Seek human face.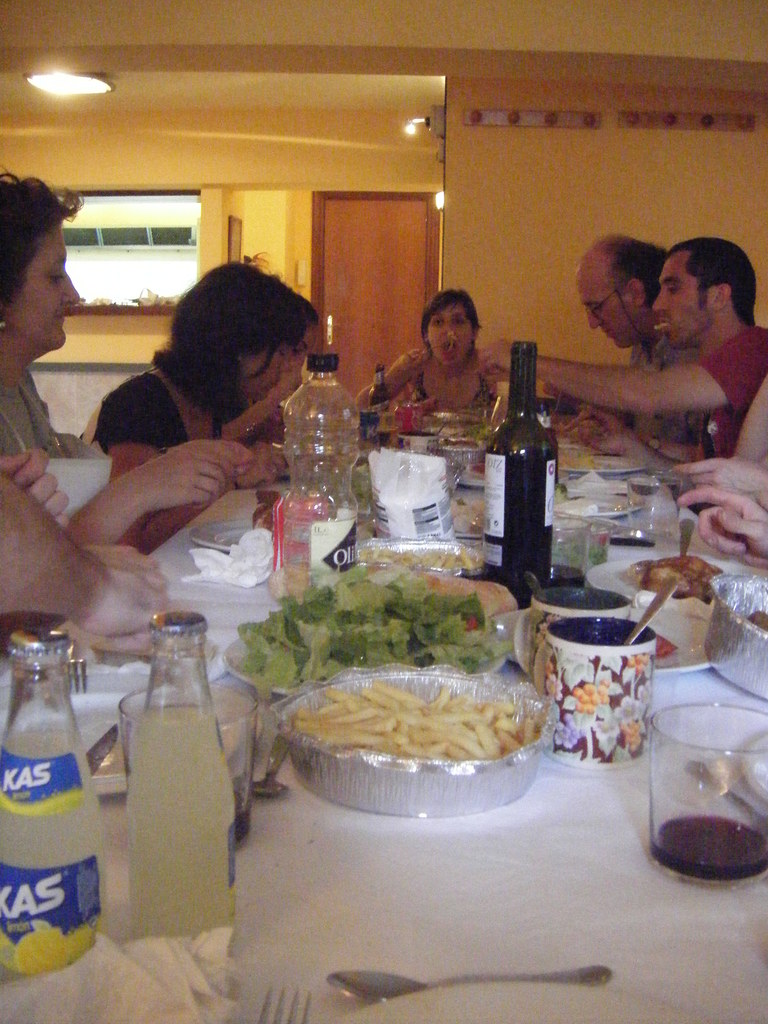
region(580, 255, 644, 344).
